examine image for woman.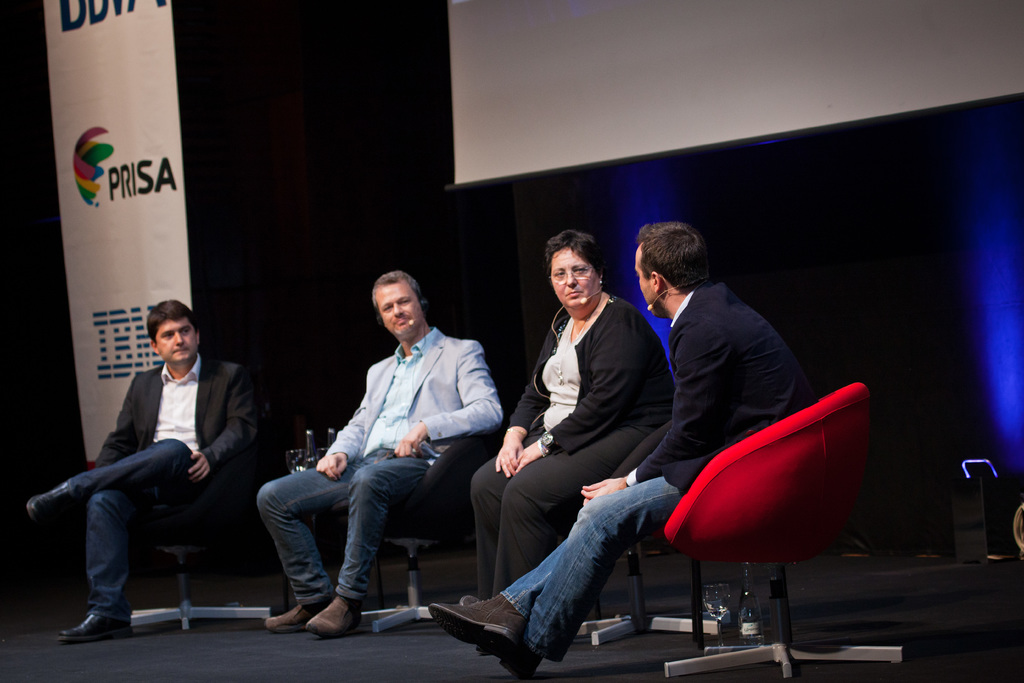
Examination result: [x1=494, y1=220, x2=676, y2=675].
